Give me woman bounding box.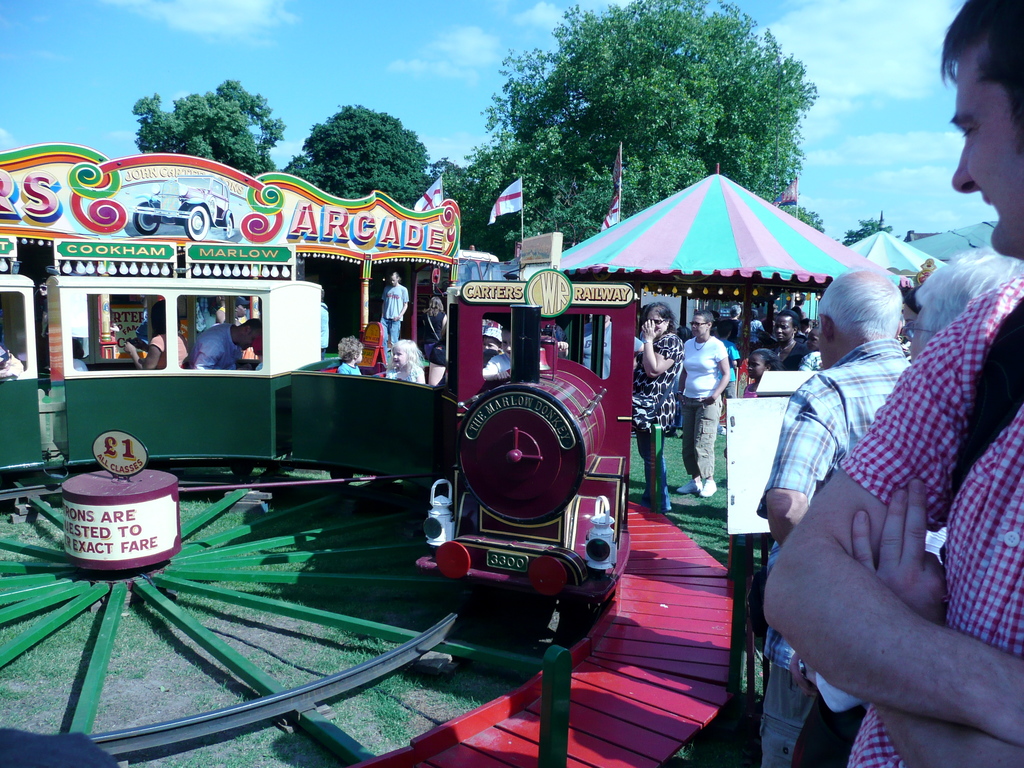
select_region(628, 300, 687, 507).
